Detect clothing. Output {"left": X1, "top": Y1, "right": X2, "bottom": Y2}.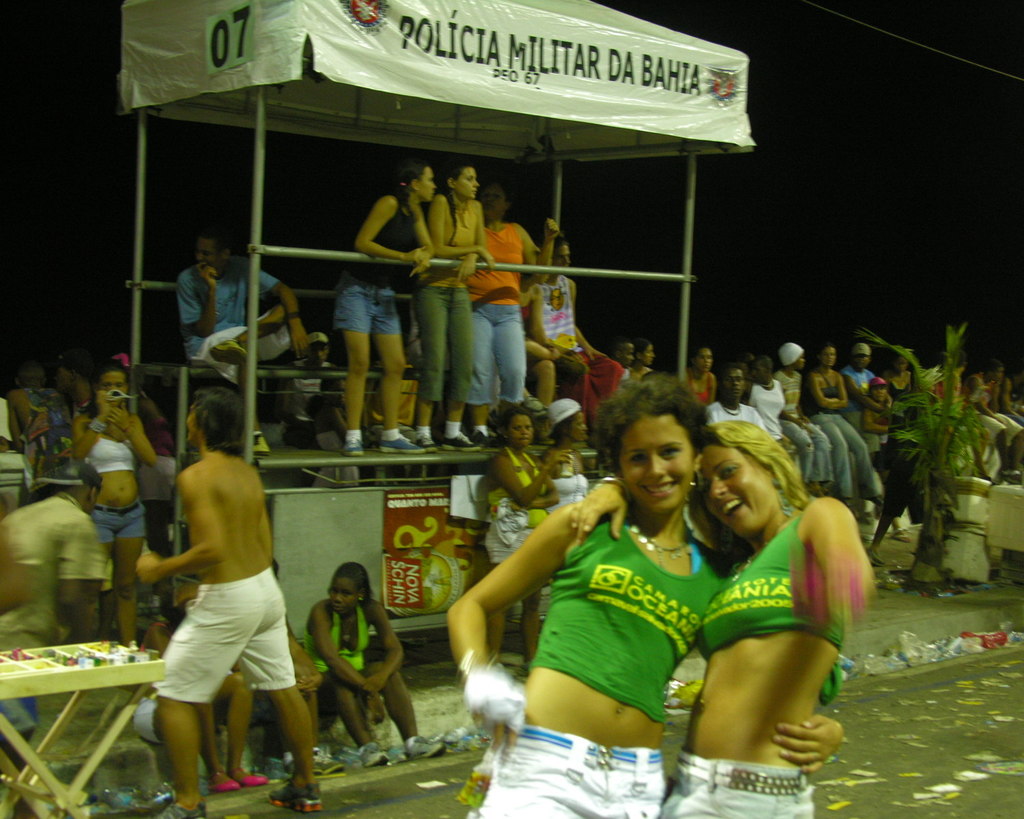
{"left": 147, "top": 564, "right": 298, "bottom": 703}.
